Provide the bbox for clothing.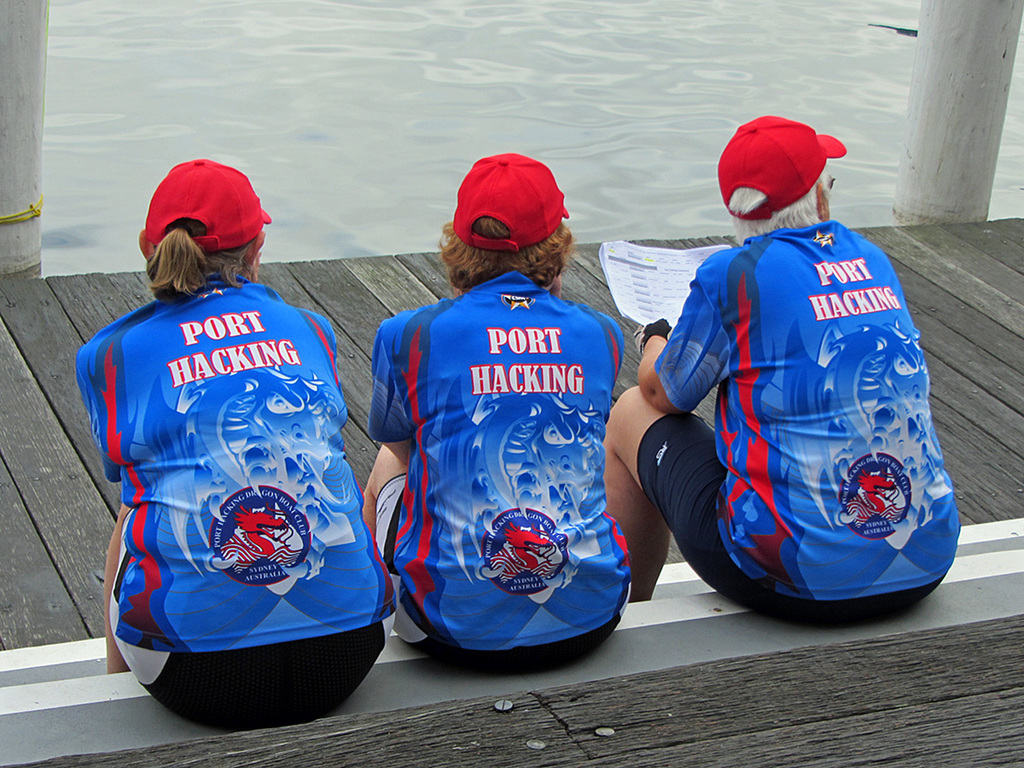
{"left": 637, "top": 207, "right": 969, "bottom": 626}.
